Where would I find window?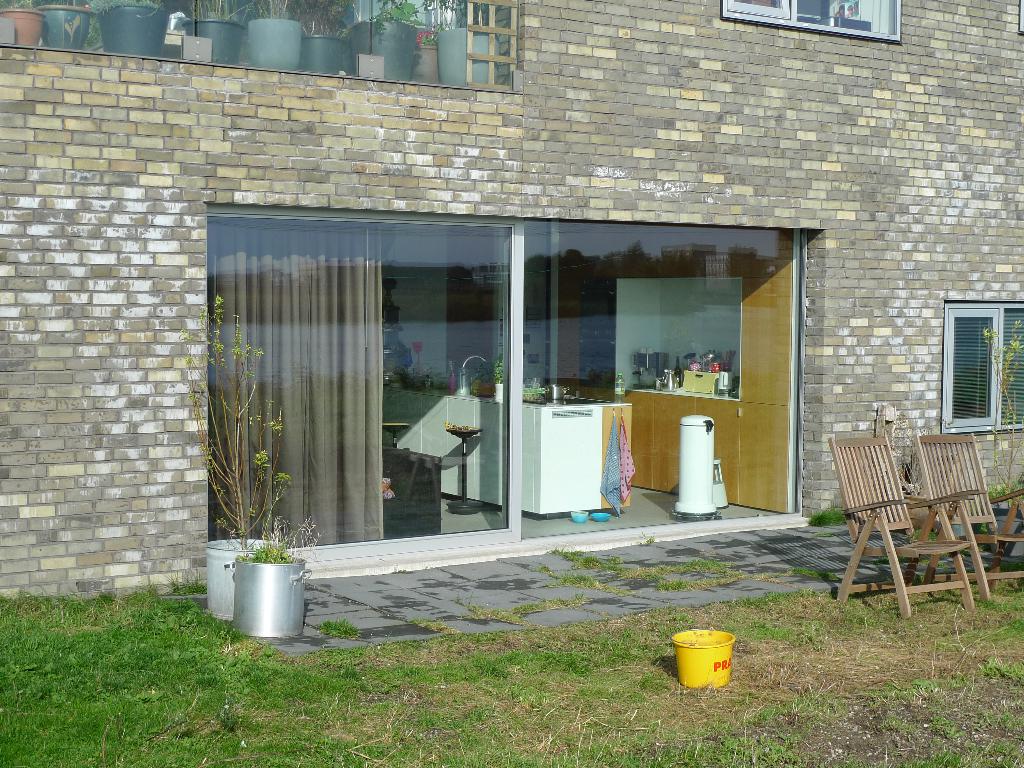
At bbox=[203, 200, 801, 519].
